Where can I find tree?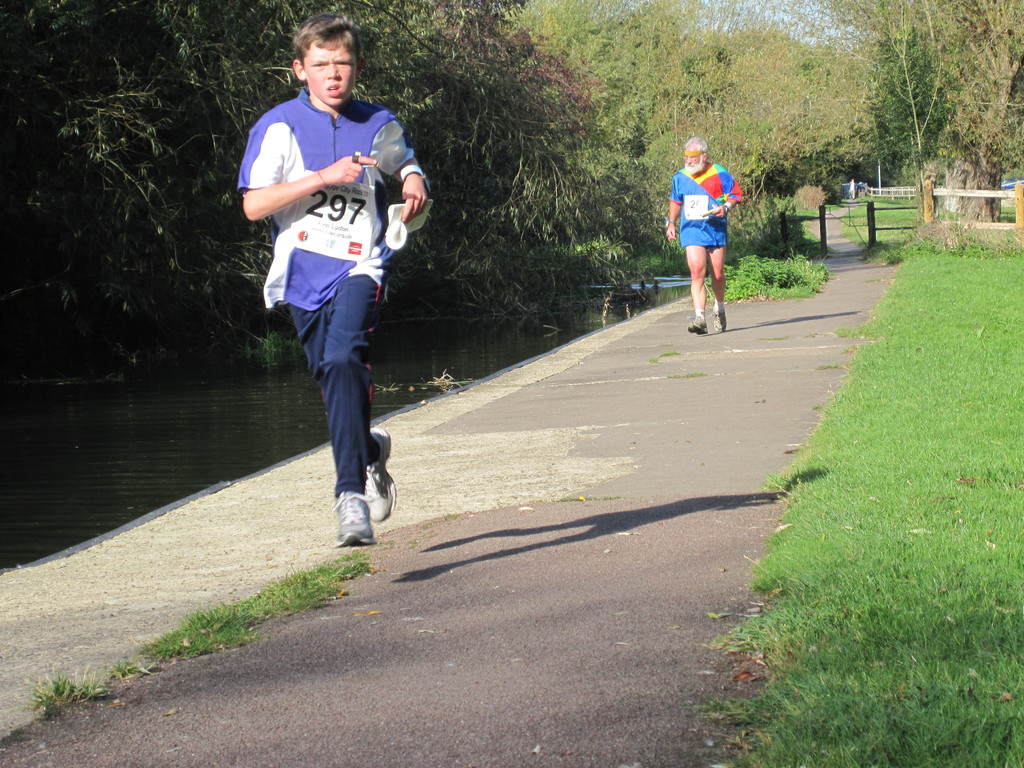
You can find it at rect(817, 0, 1023, 230).
